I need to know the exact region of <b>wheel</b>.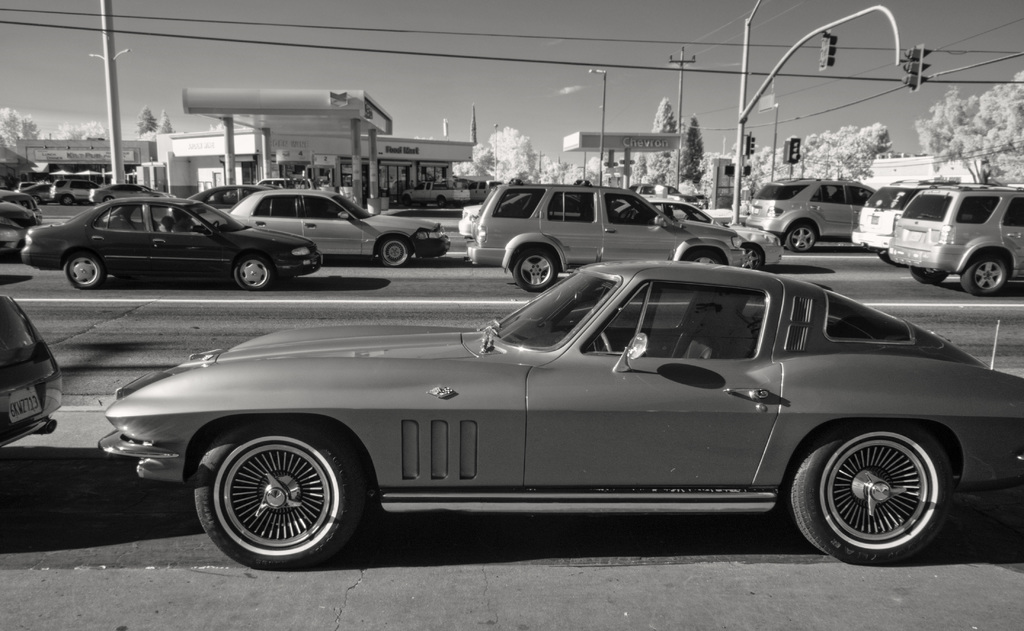
Region: [911,266,947,286].
